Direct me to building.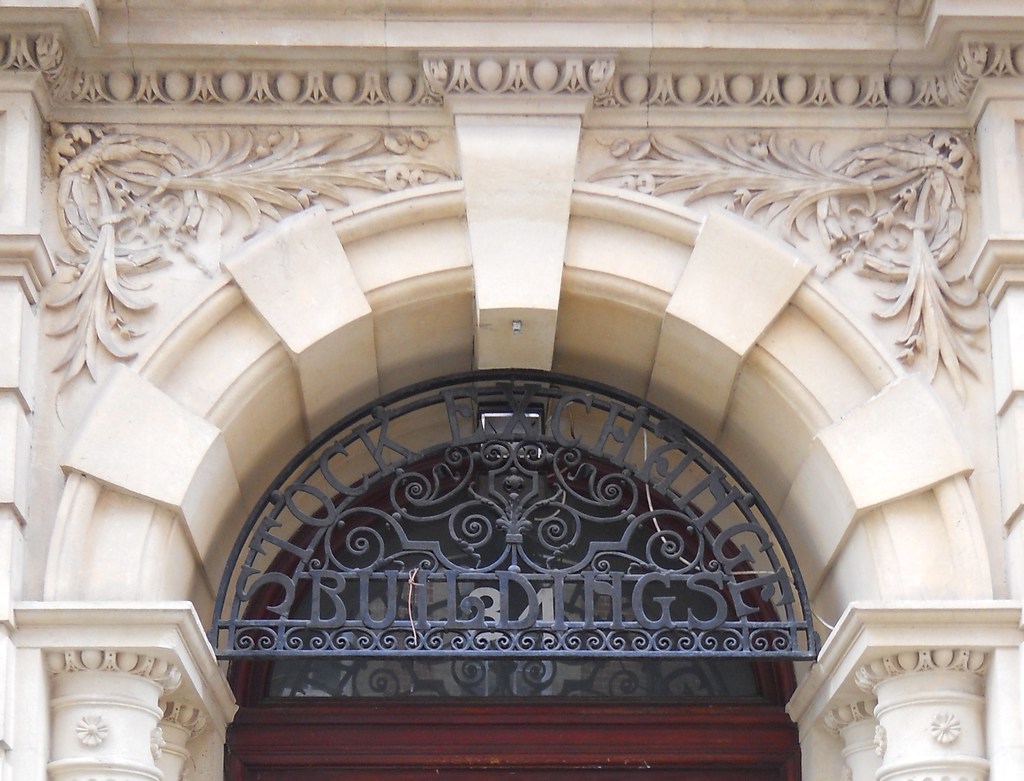
Direction: [0,0,1023,780].
